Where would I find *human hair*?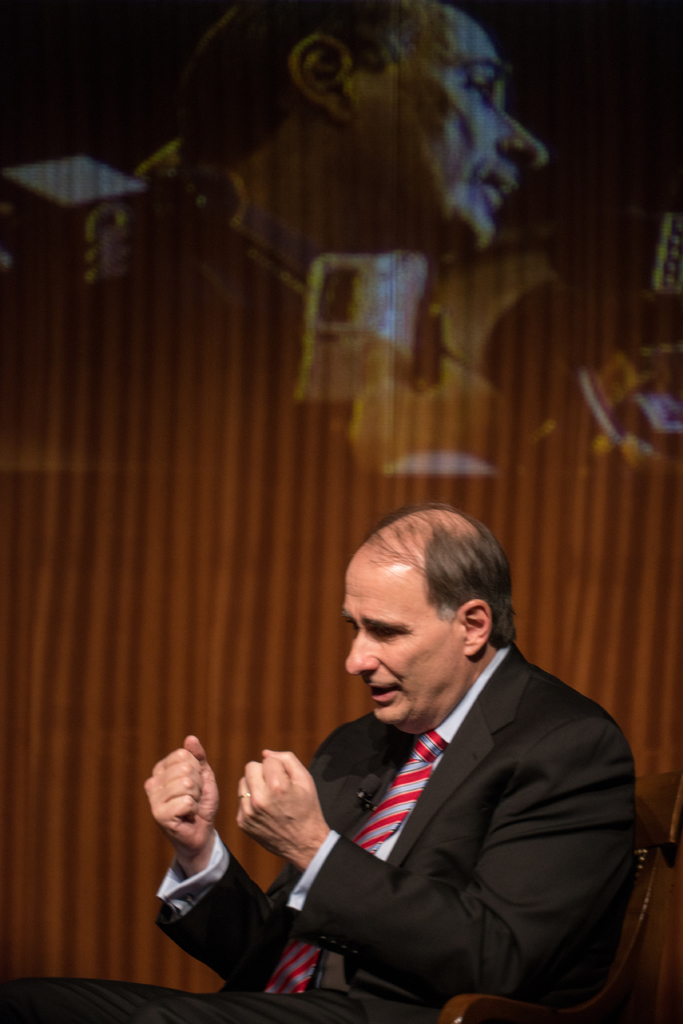
At bbox=(358, 500, 518, 644).
